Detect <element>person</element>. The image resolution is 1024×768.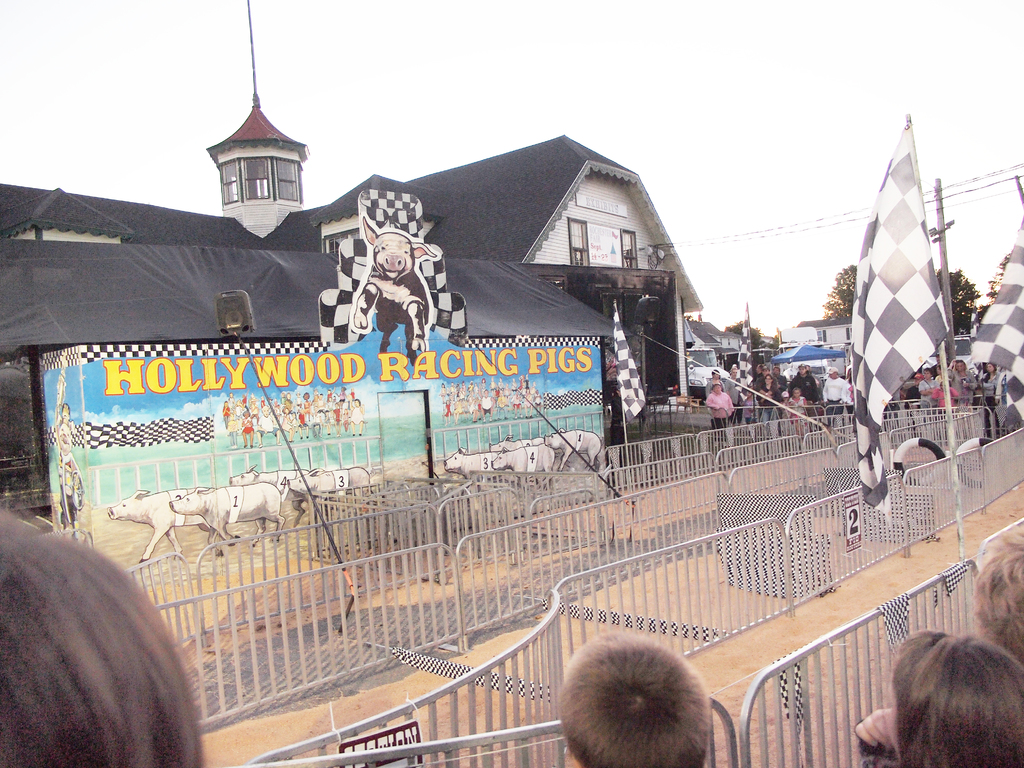
[853, 627, 1023, 767].
